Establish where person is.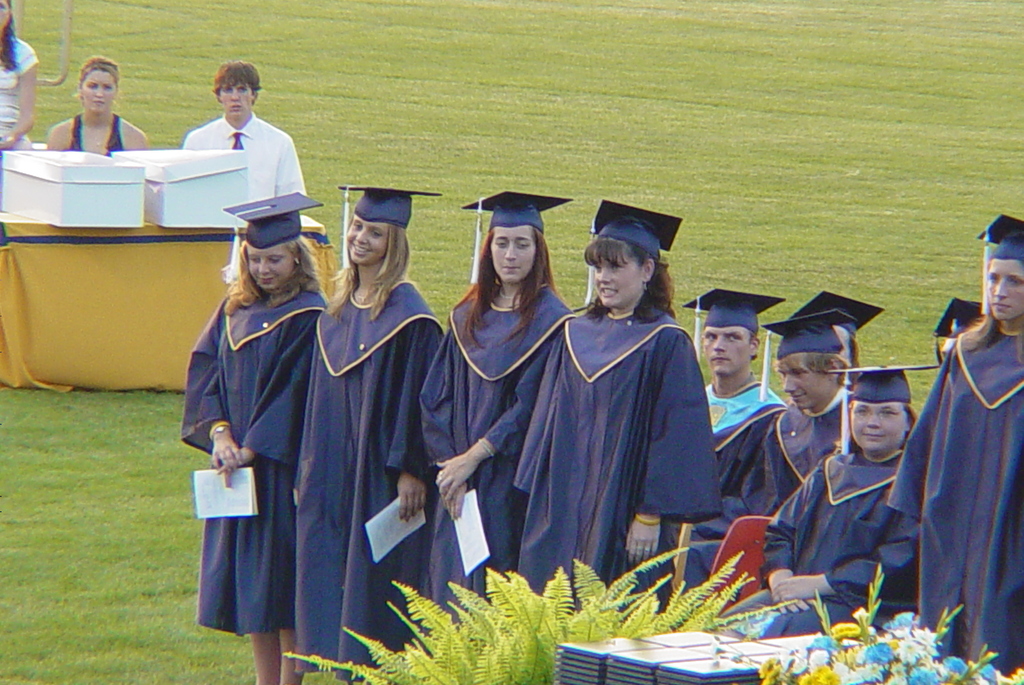
Established at {"left": 290, "top": 189, "right": 444, "bottom": 684}.
